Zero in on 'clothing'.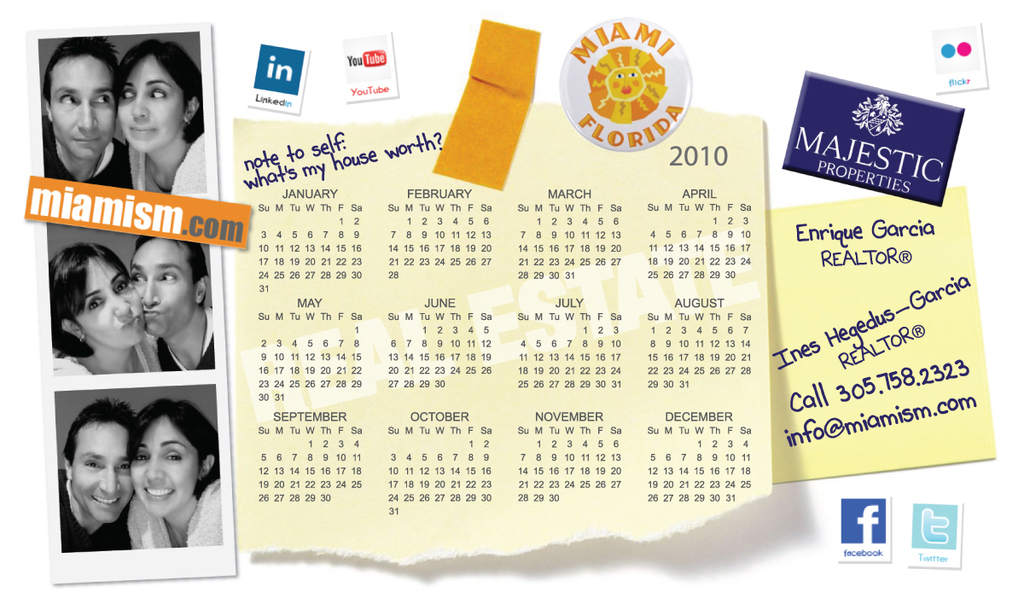
Zeroed in: (left=126, top=477, right=229, bottom=547).
